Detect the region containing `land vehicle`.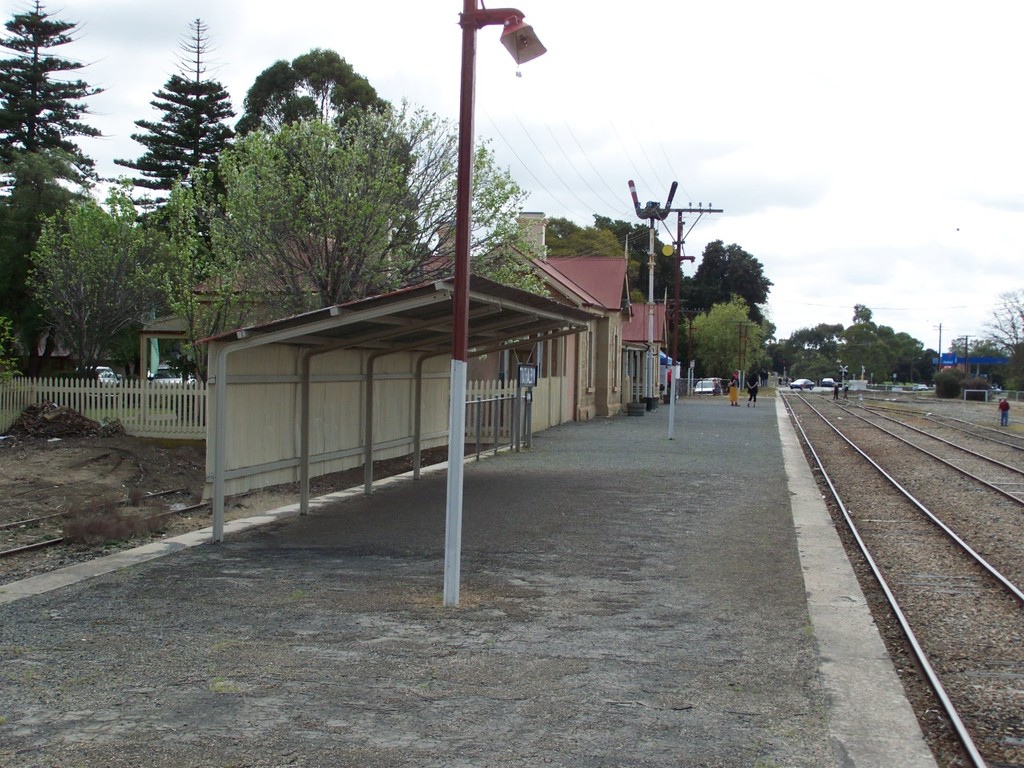
[left=820, top=375, right=837, bottom=389].
